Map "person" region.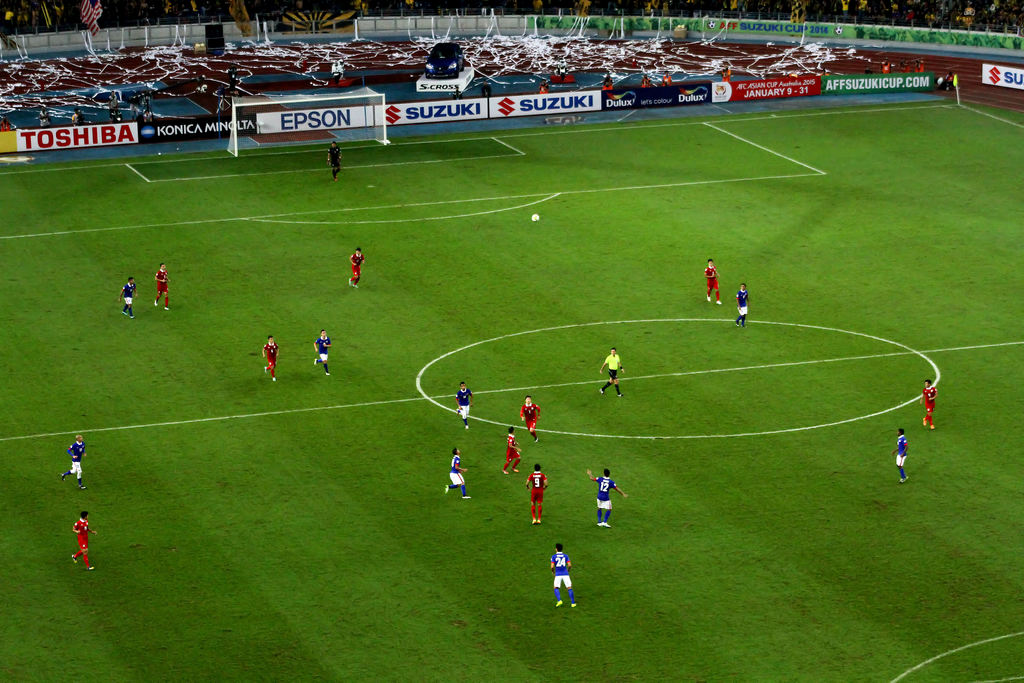
Mapped to {"x1": 71, "y1": 513, "x2": 97, "y2": 573}.
